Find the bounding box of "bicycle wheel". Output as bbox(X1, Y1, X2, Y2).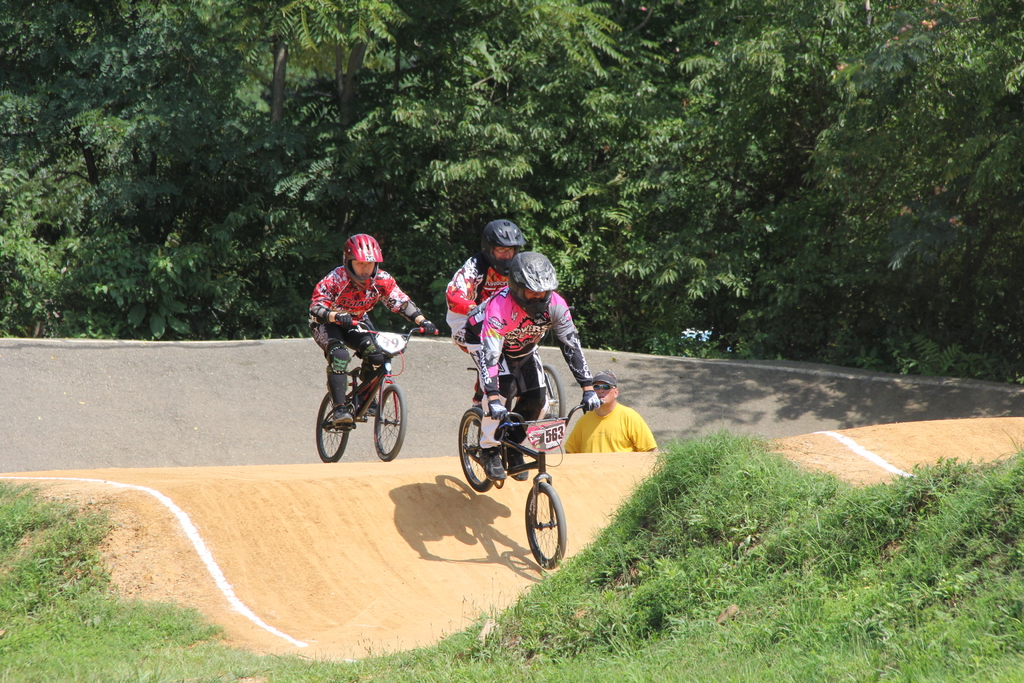
bbox(316, 390, 349, 465).
